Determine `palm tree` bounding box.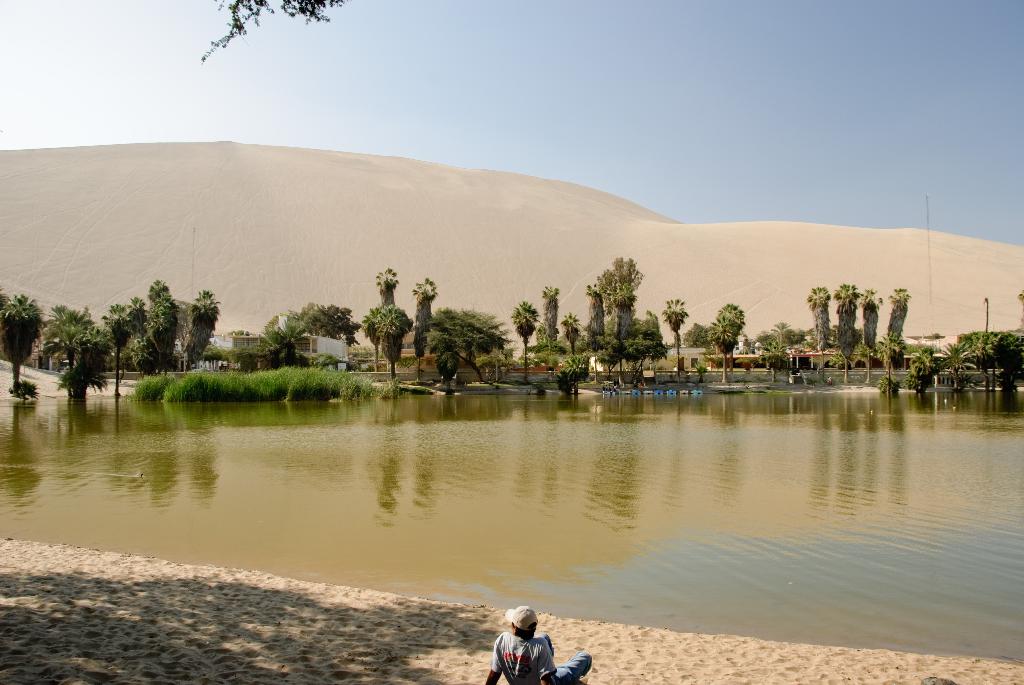
Determined: 366:298:417:386.
